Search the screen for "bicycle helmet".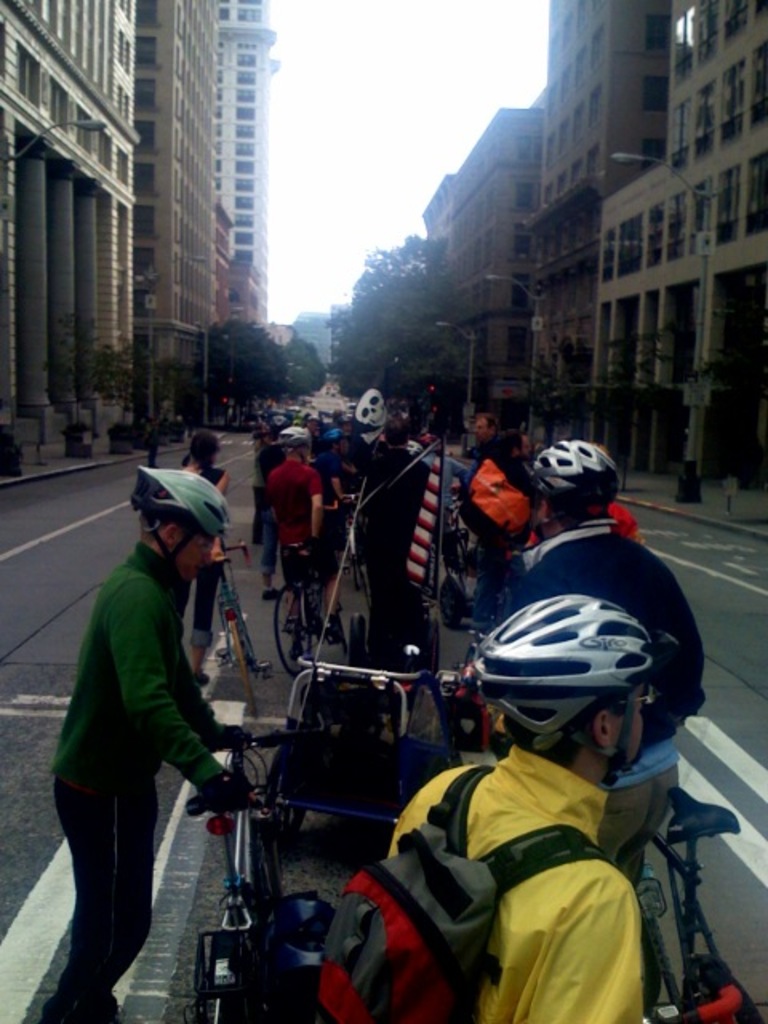
Found at left=123, top=462, right=230, bottom=590.
